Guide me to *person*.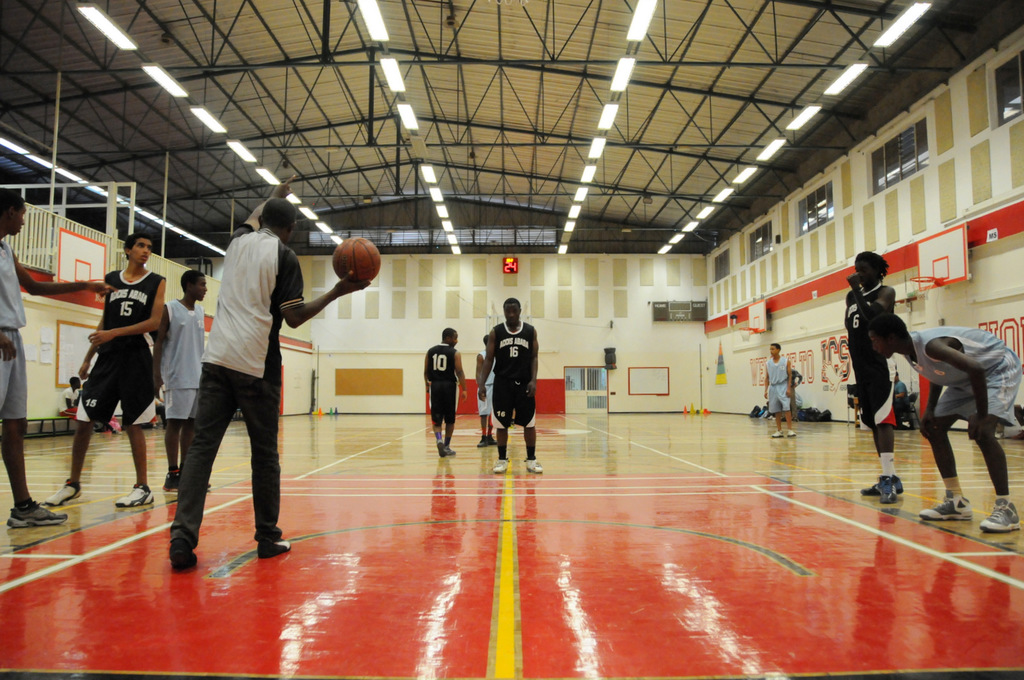
Guidance: (0, 185, 118, 530).
